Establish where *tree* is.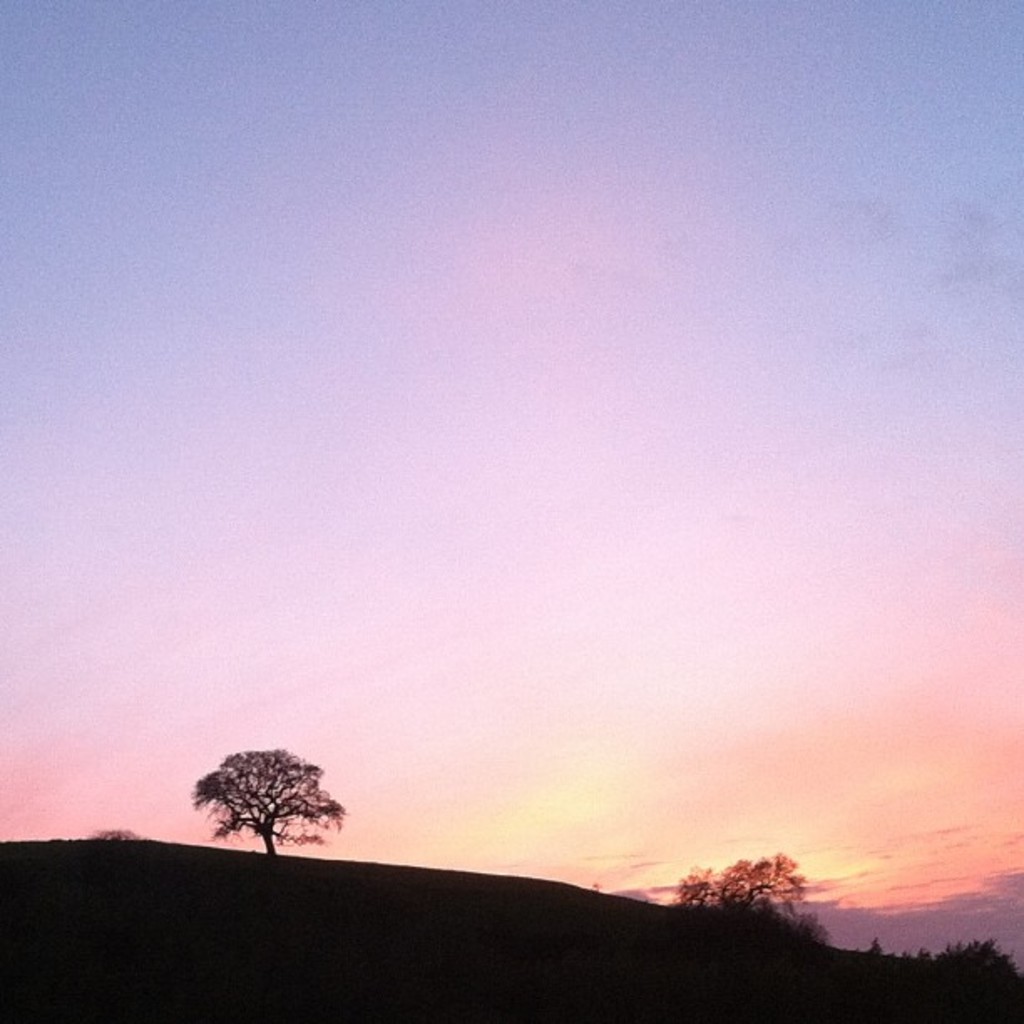
Established at (872,934,888,962).
